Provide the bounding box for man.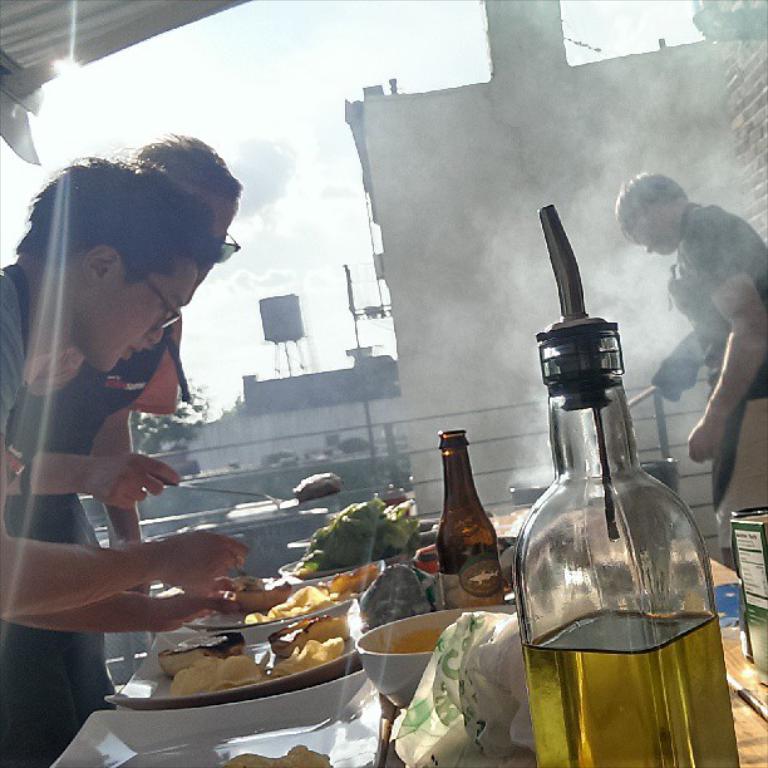
BBox(1, 131, 243, 705).
